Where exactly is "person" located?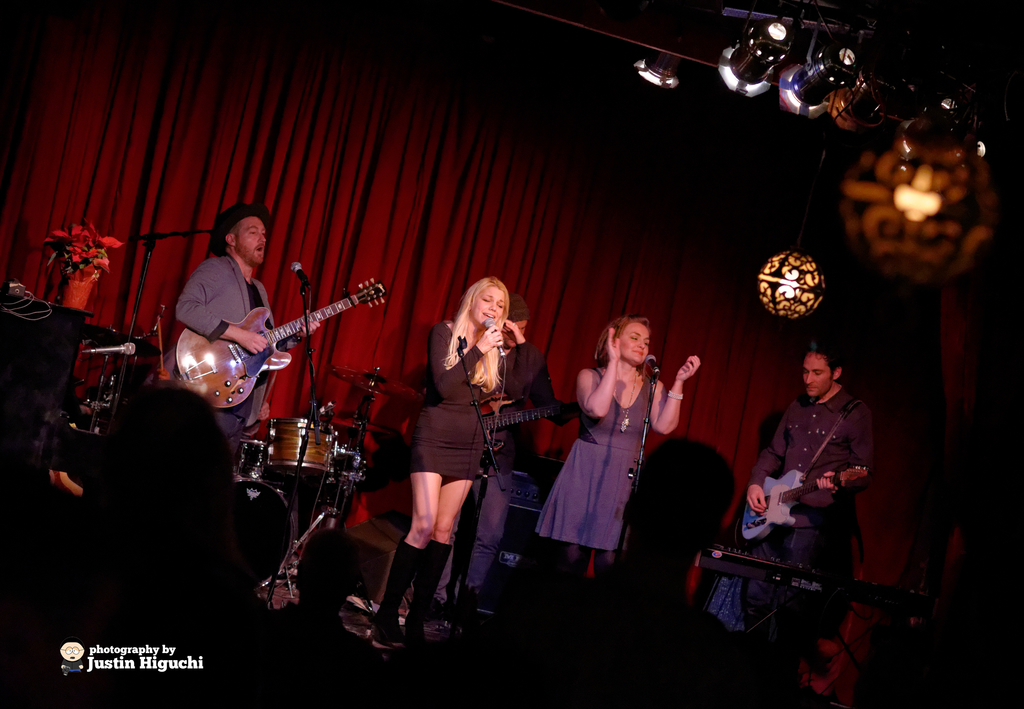
Its bounding box is (535, 314, 705, 587).
